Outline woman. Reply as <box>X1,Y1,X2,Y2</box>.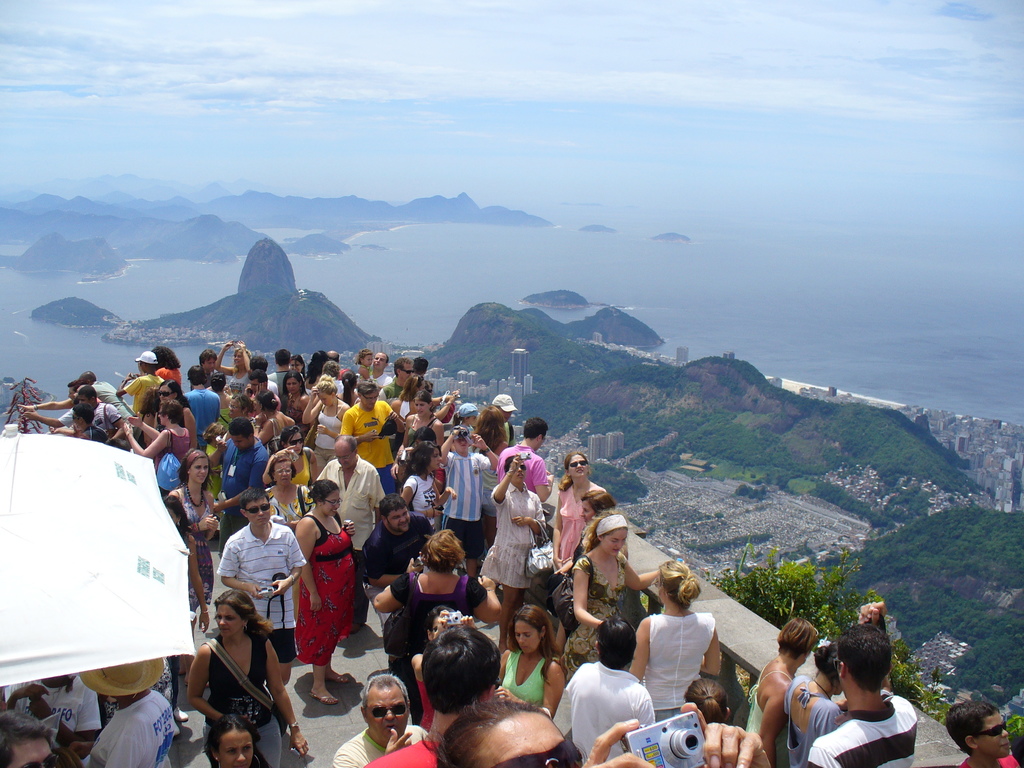
<box>164,449,222,638</box>.
